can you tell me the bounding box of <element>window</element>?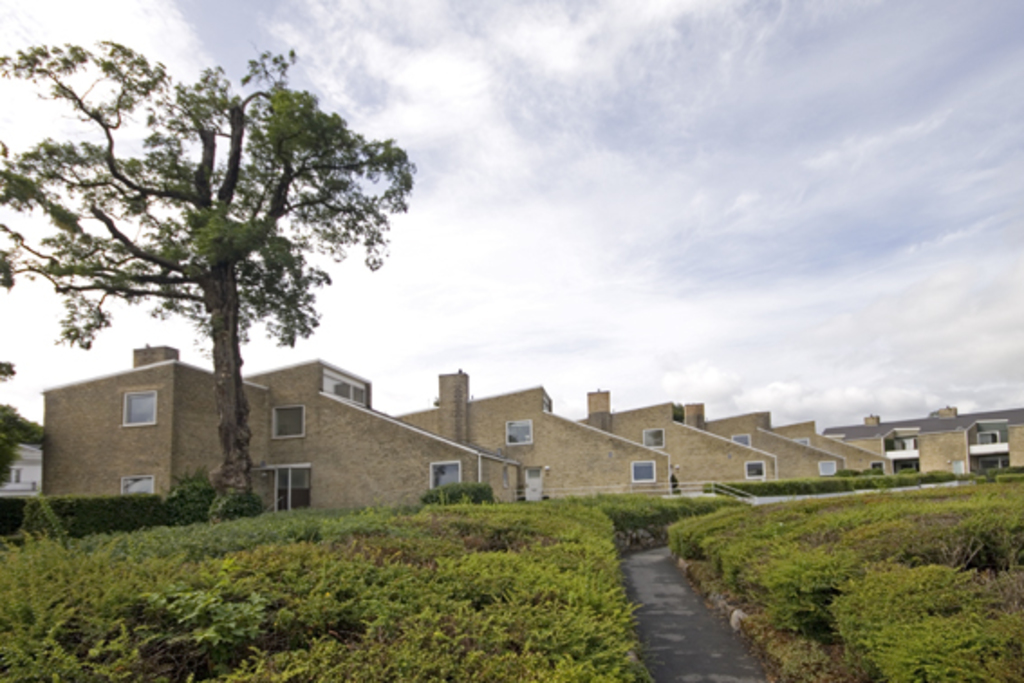
box=[733, 434, 749, 444].
